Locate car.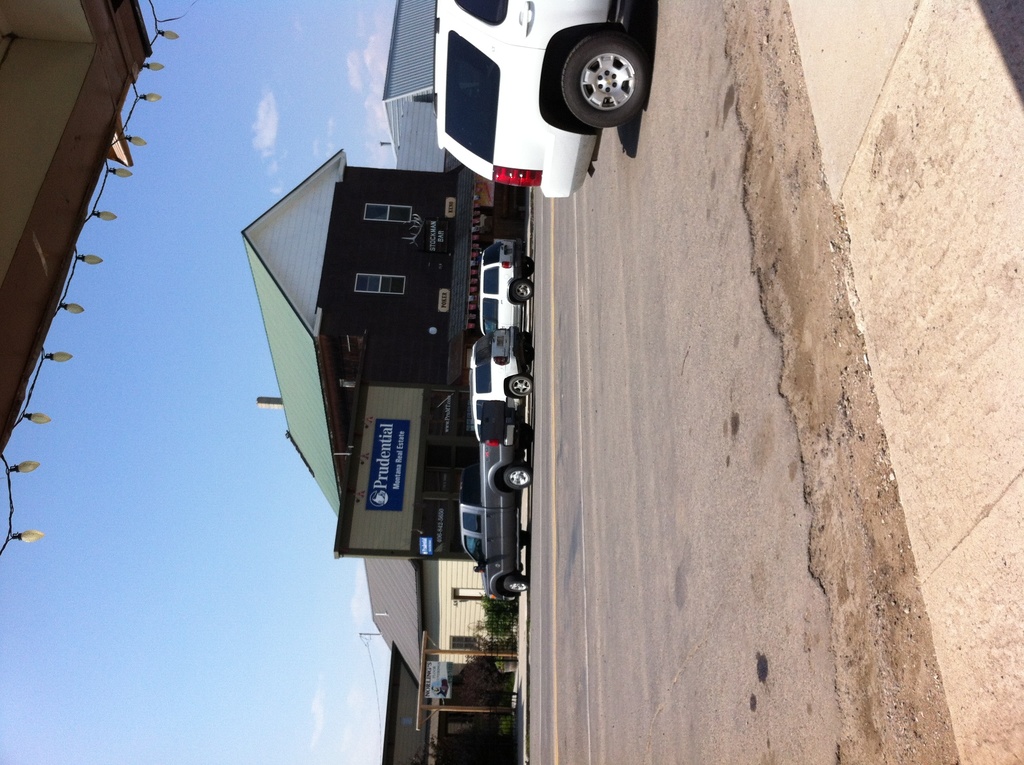
Bounding box: 473,329,534,436.
